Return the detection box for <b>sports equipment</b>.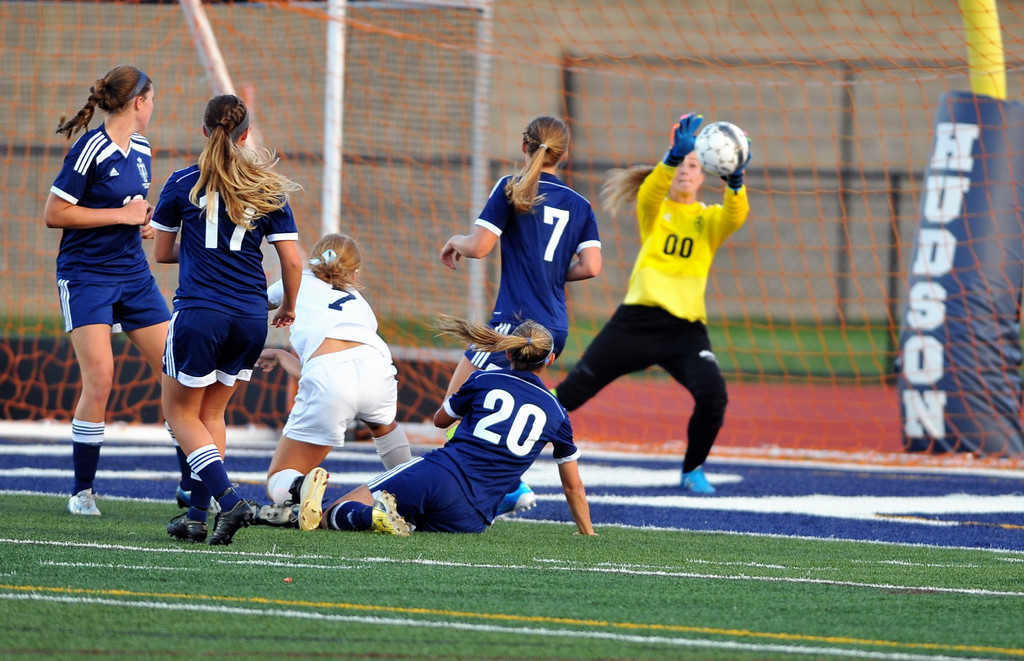
(661,112,703,162).
